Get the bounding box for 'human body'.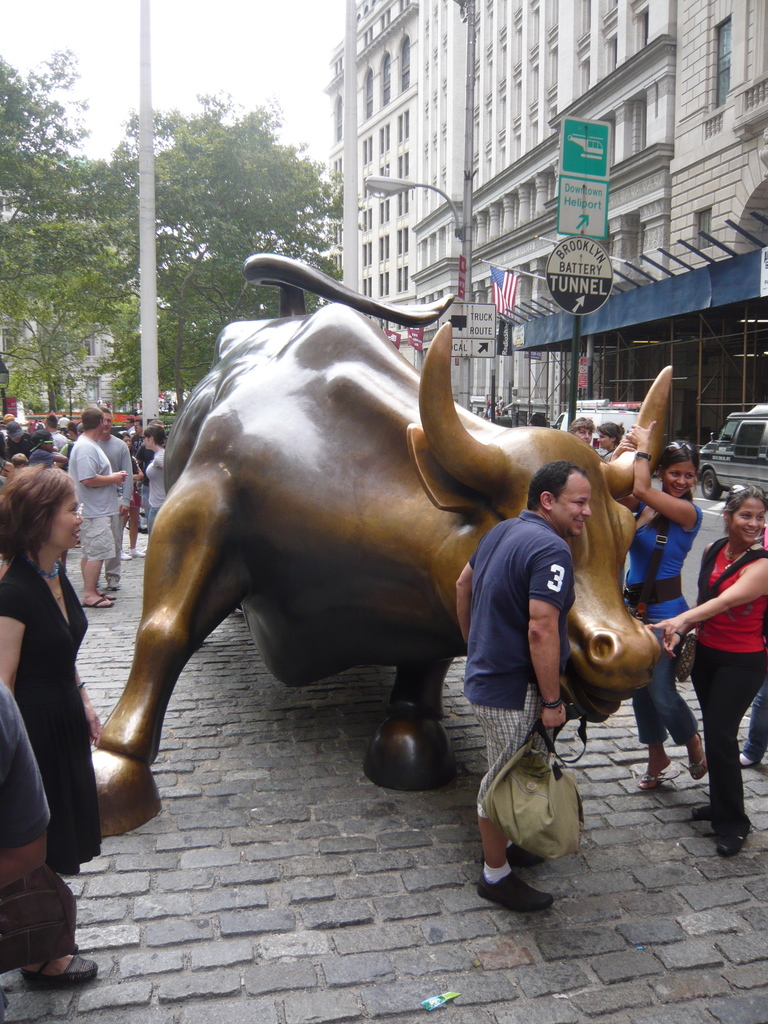
[left=653, top=543, right=767, bottom=858].
